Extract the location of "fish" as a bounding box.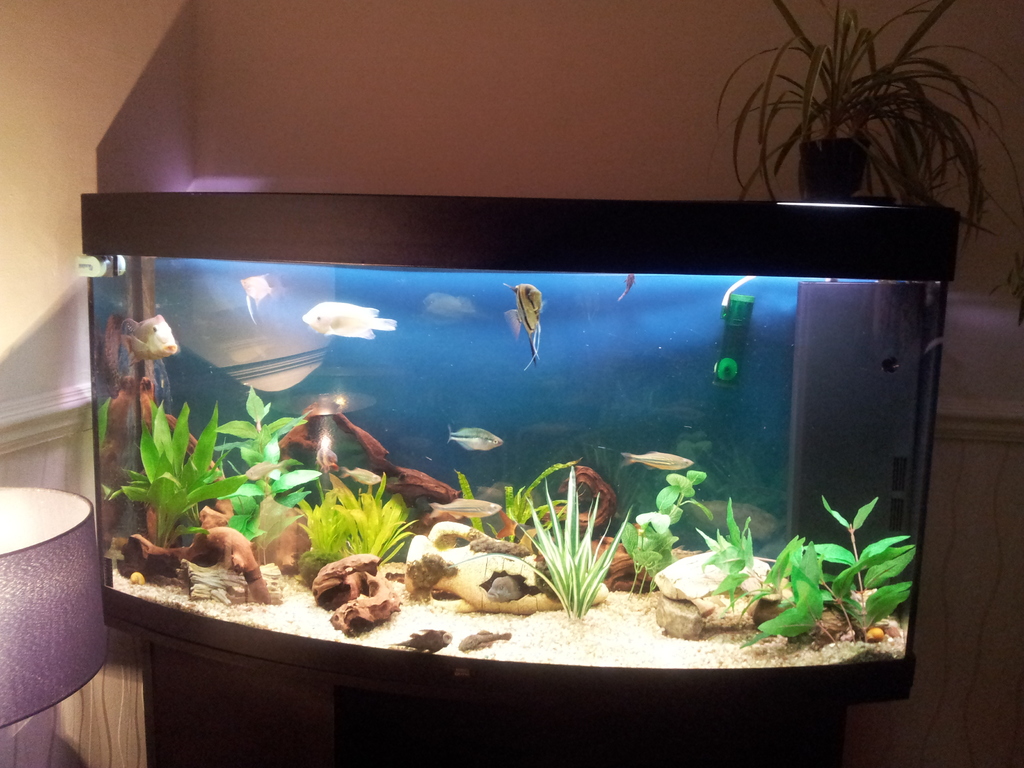
(501, 284, 541, 364).
